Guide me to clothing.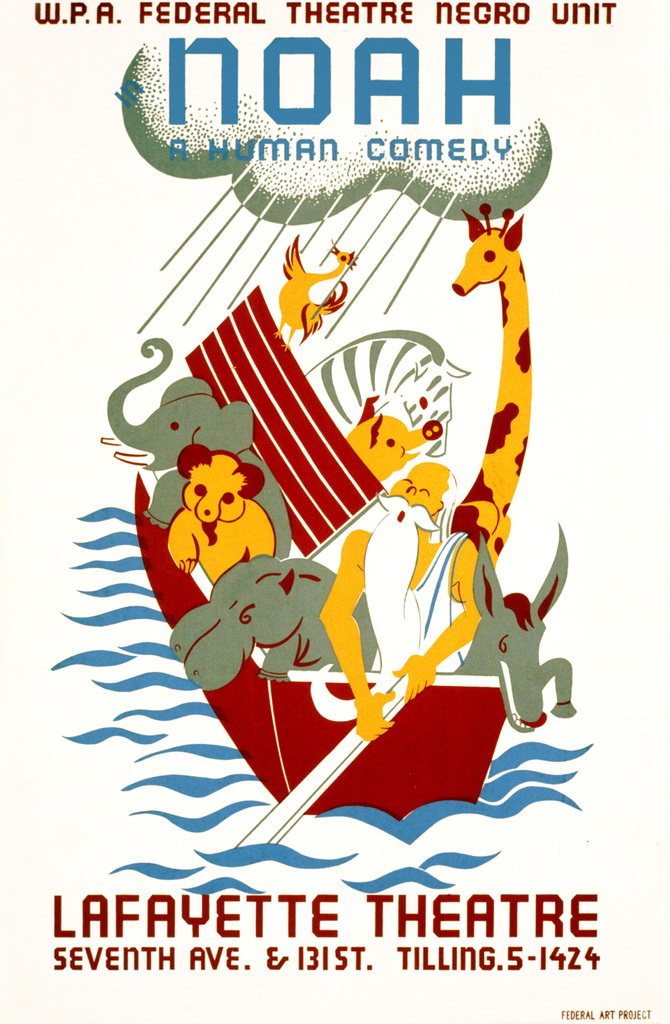
Guidance: bbox(373, 529, 472, 671).
